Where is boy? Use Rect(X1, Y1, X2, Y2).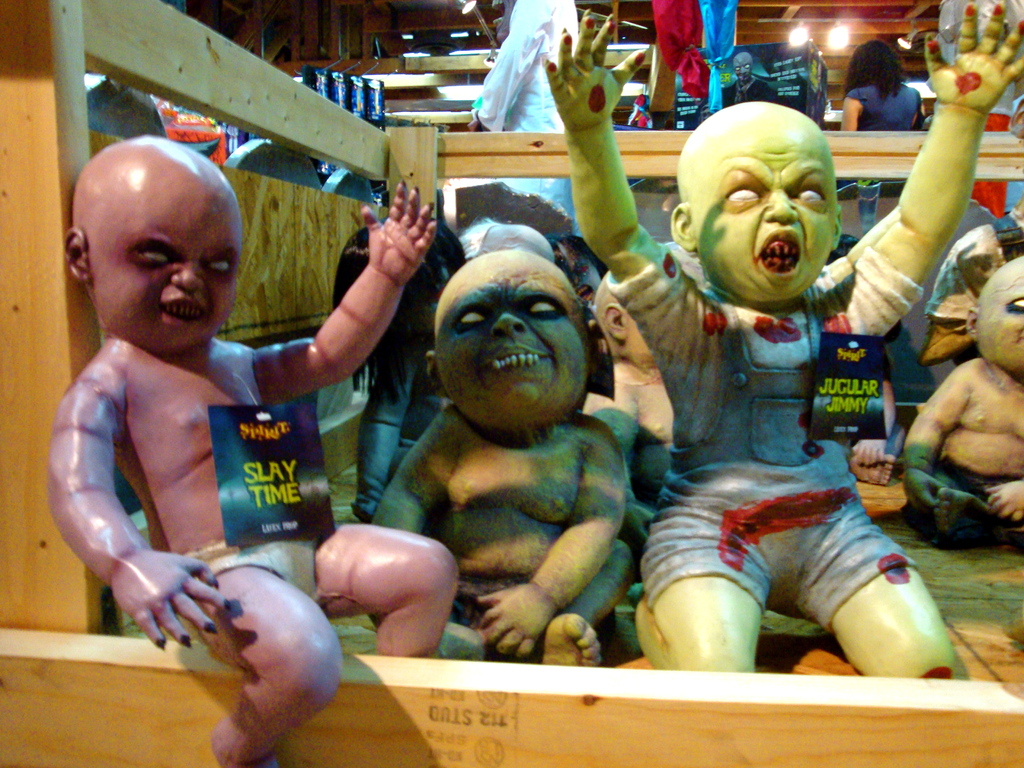
Rect(904, 260, 1021, 544).
